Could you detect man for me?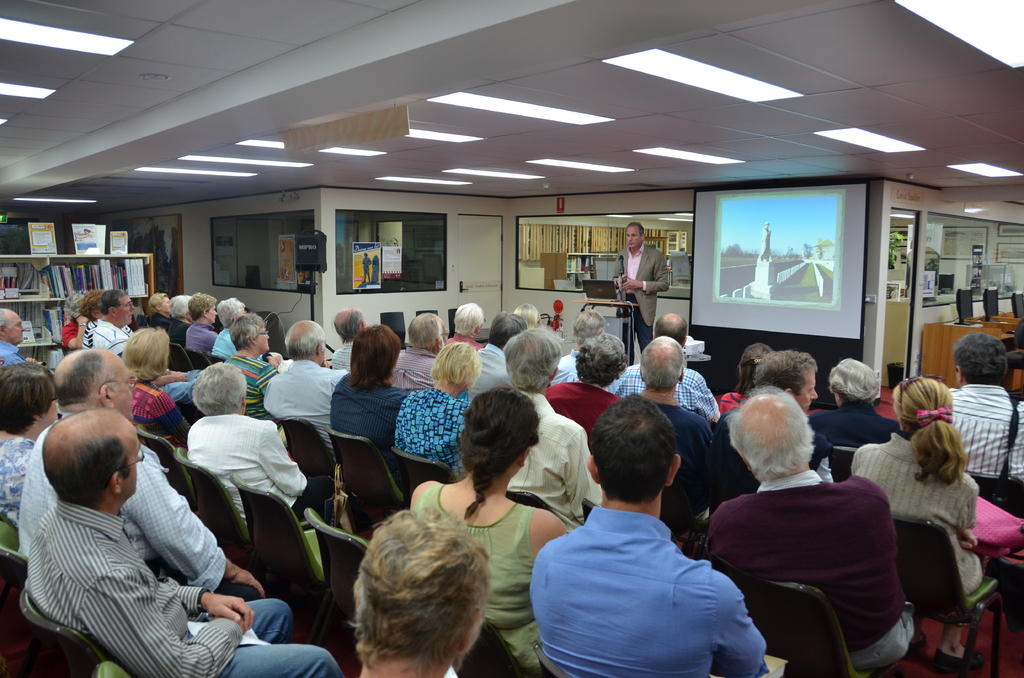
Detection result: 527/411/756/668.
